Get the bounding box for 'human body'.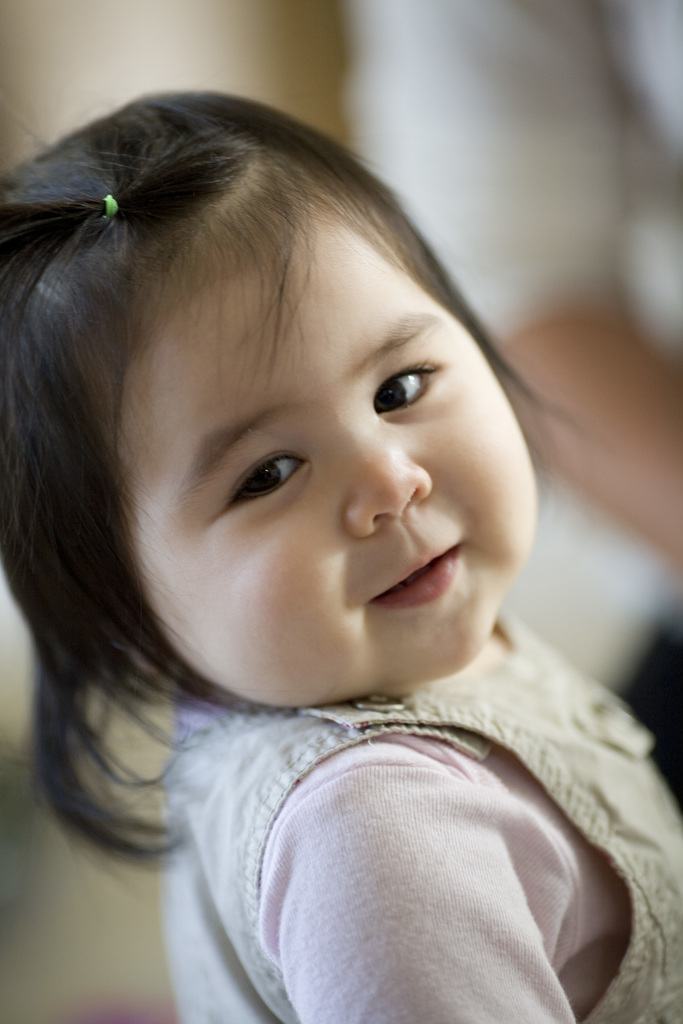
bbox=[1, 88, 679, 1019].
